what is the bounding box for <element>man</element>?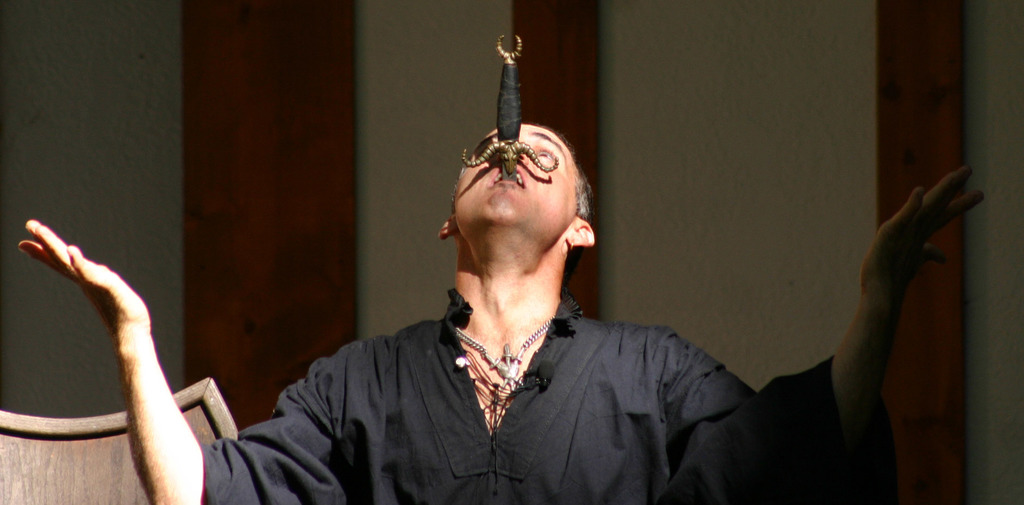
(left=18, top=121, right=987, bottom=504).
